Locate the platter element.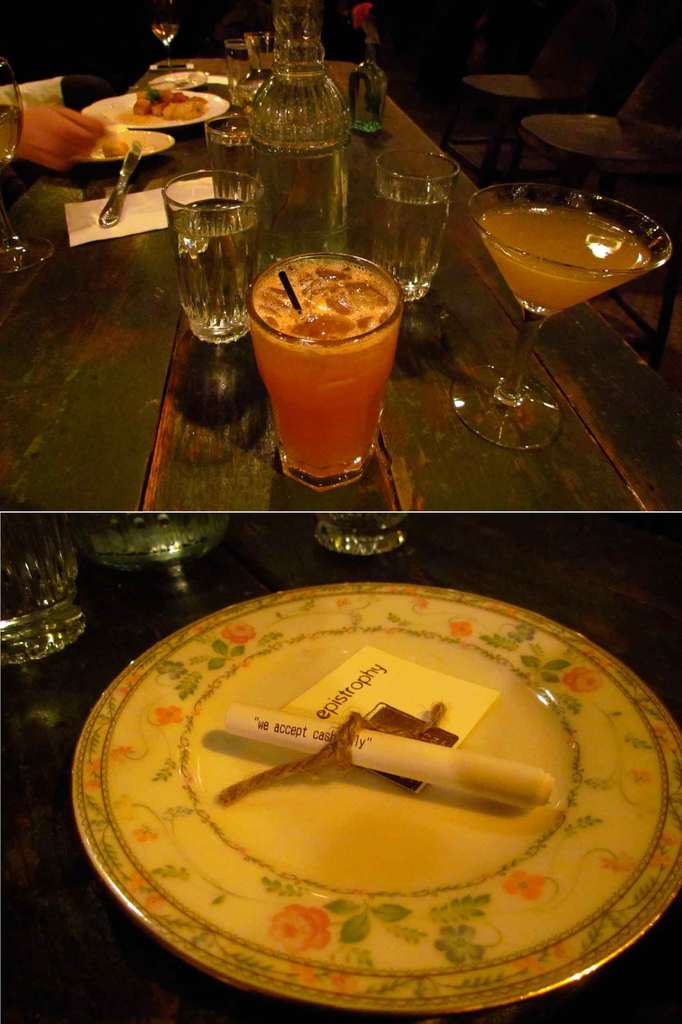
Element bbox: 79 92 232 130.
